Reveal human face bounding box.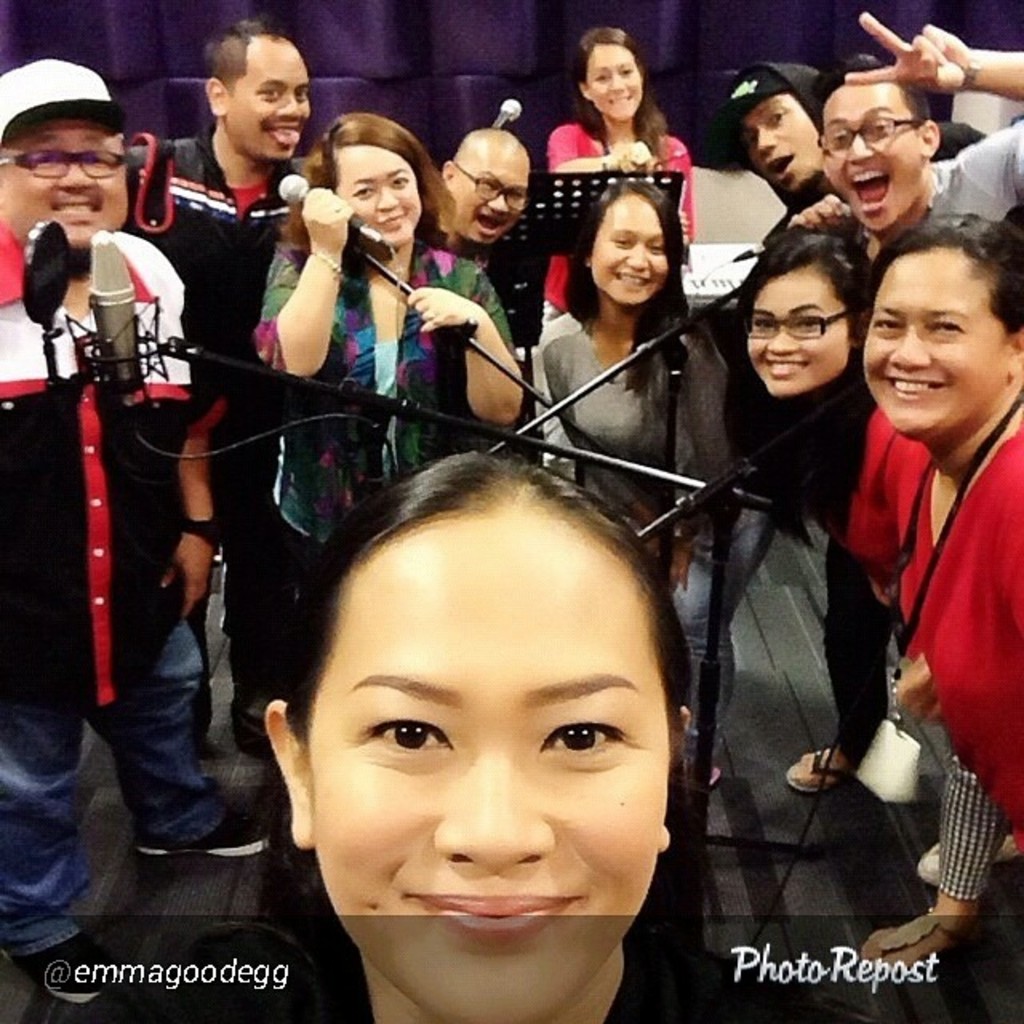
Revealed: 821:83:915:234.
